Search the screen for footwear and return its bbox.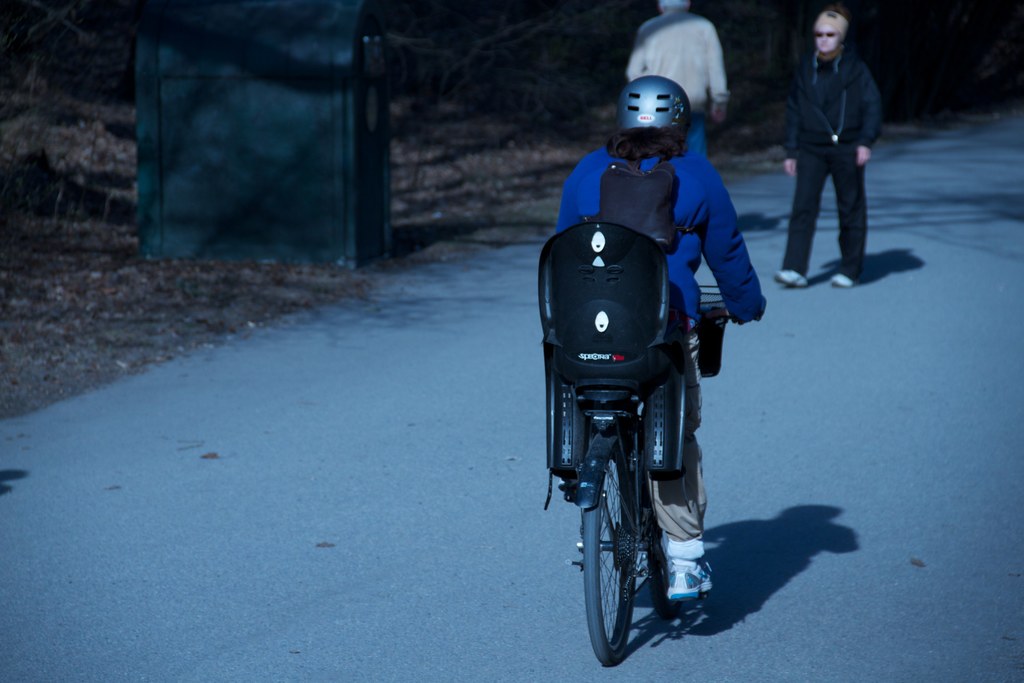
Found: region(632, 544, 664, 582).
